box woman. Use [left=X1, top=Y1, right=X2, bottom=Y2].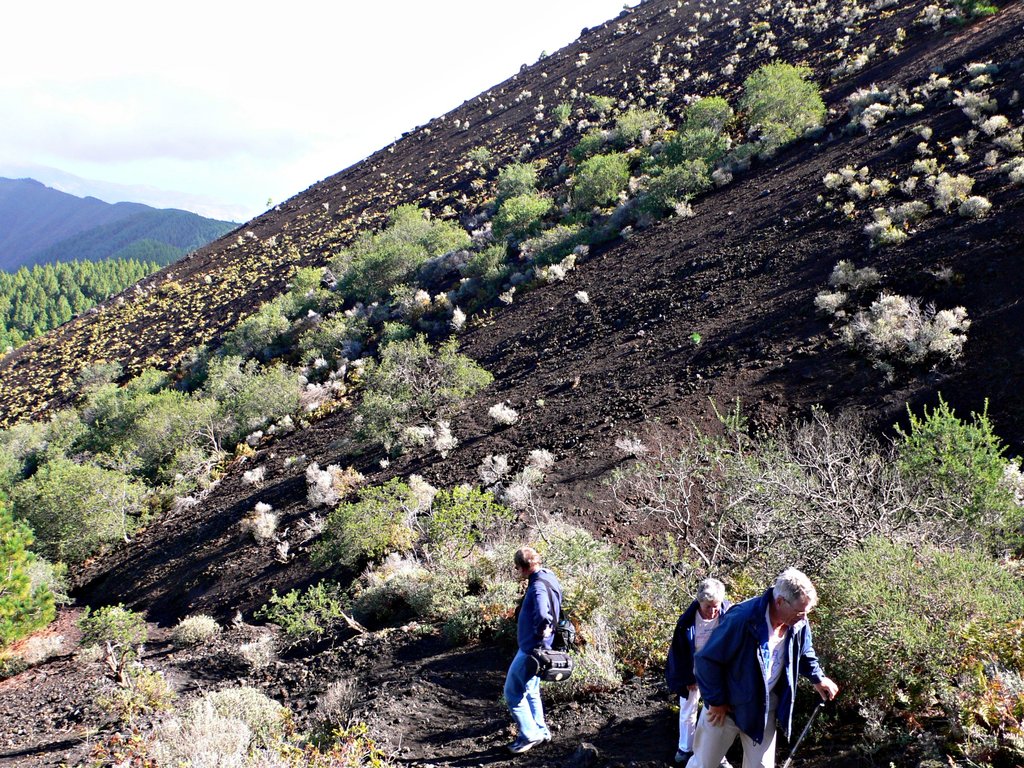
[left=657, top=577, right=734, bottom=767].
